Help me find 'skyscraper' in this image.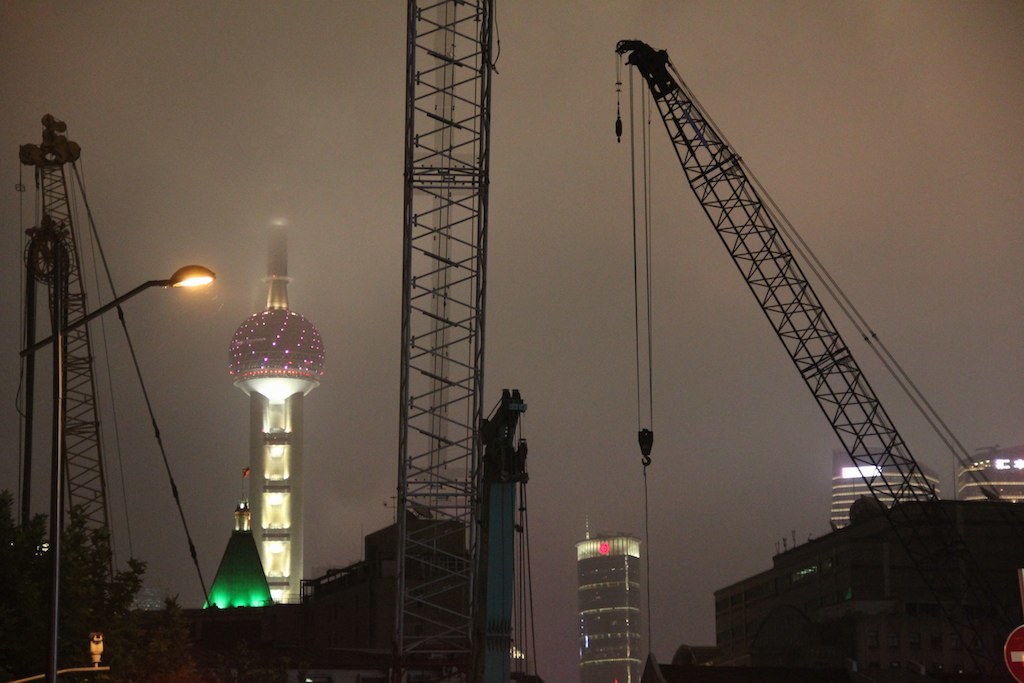
Found it: Rect(570, 504, 669, 674).
